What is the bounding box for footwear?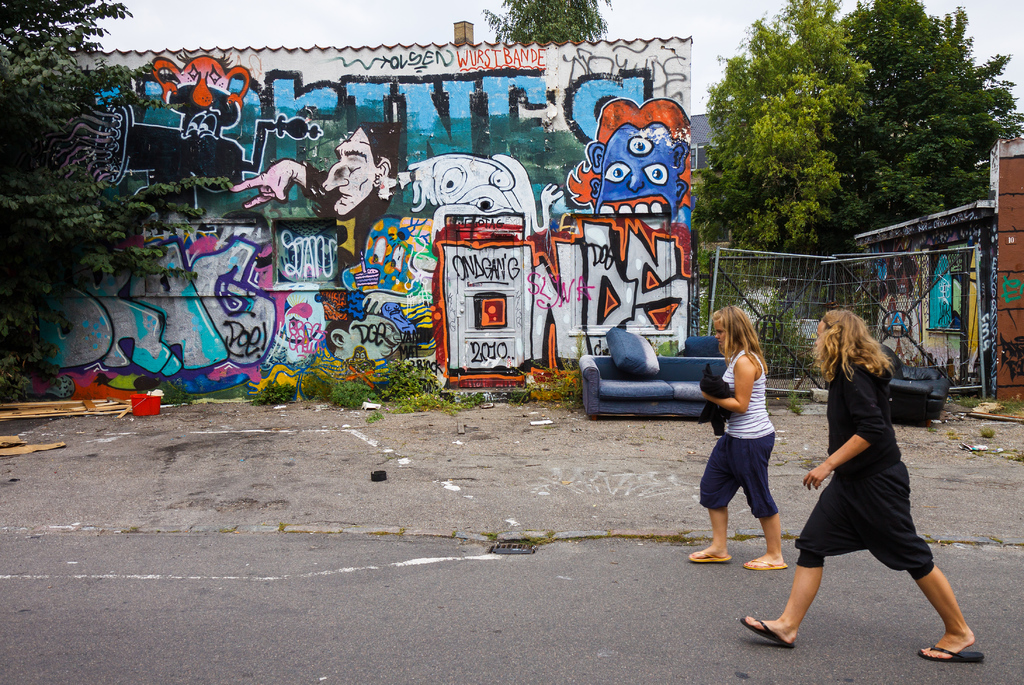
(left=680, top=546, right=735, bottom=568).
